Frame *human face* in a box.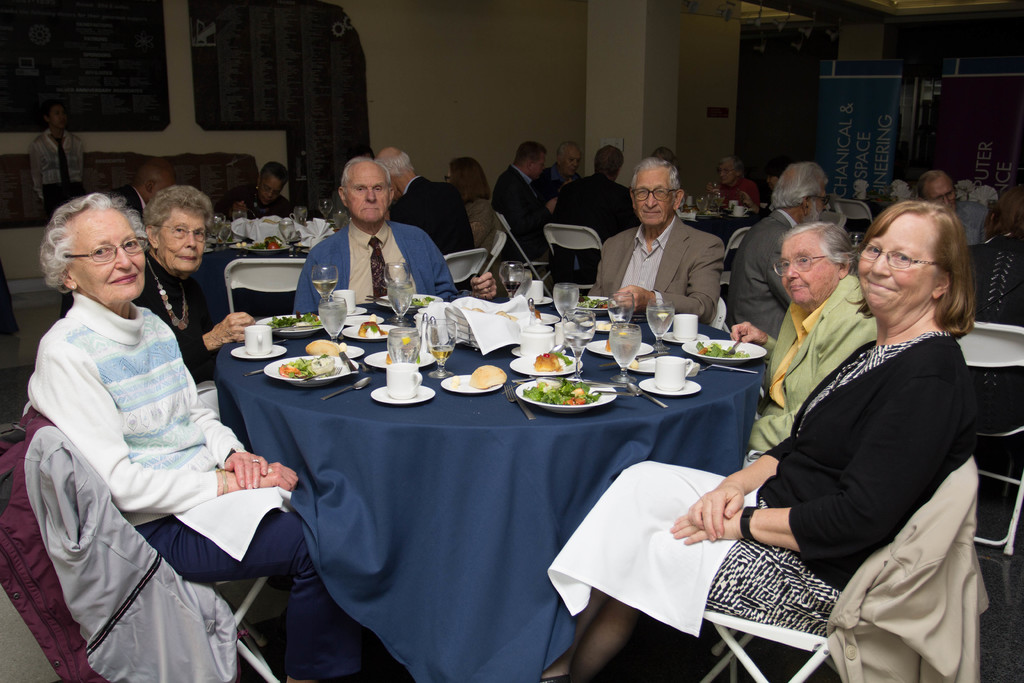
bbox=(561, 142, 583, 174).
